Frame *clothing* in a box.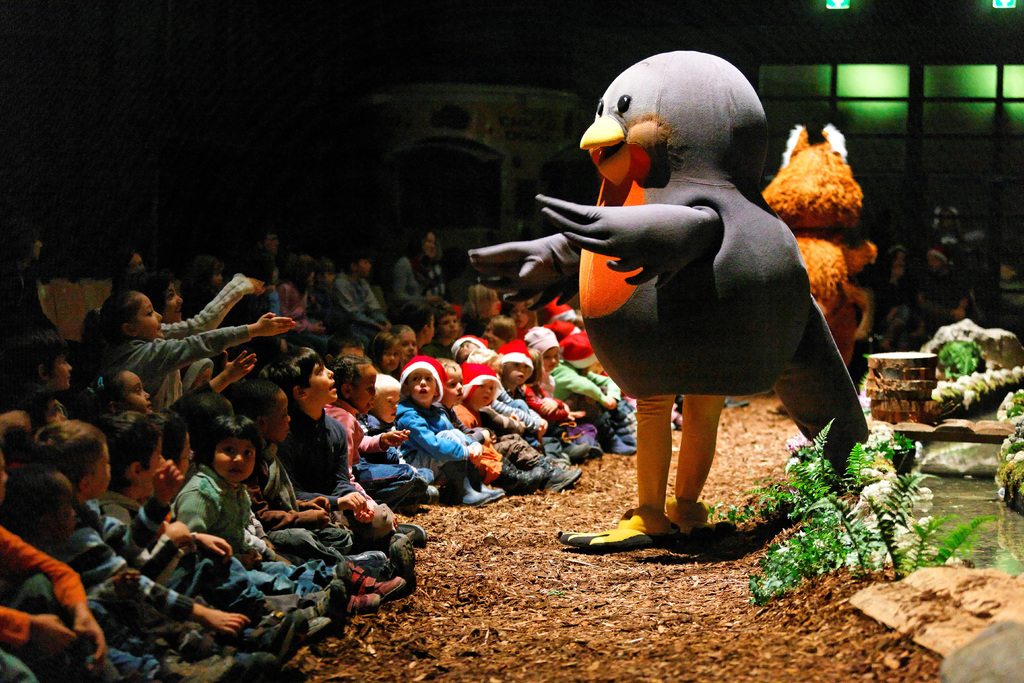
<bbox>0, 518, 131, 682</bbox>.
